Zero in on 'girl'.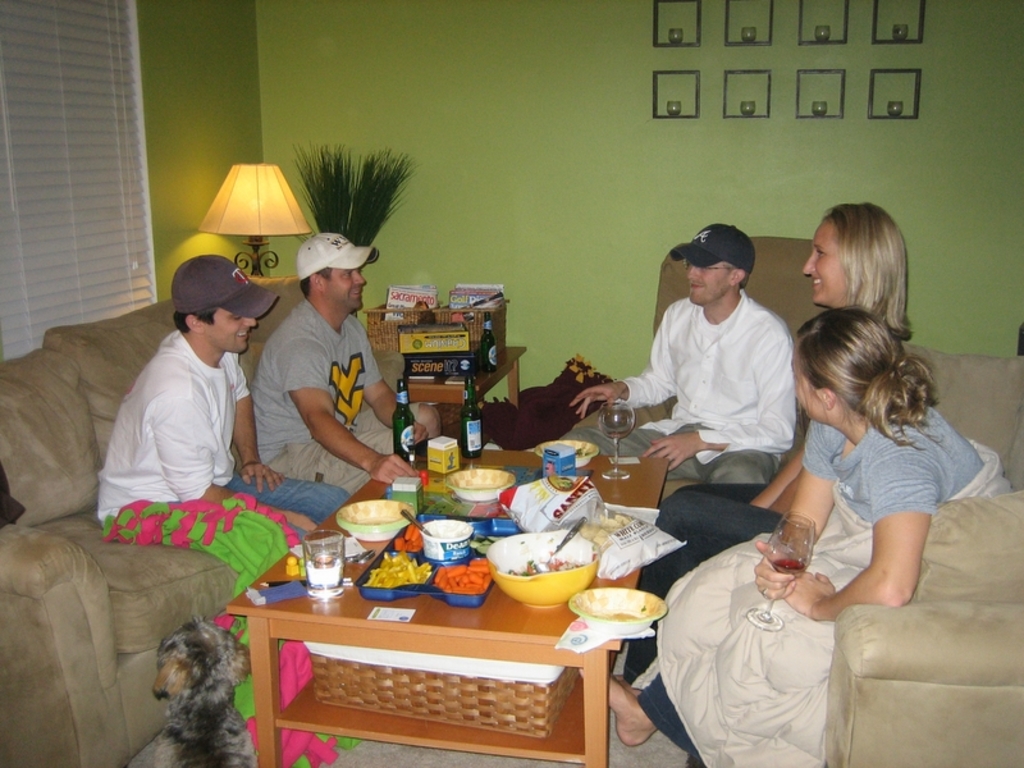
Zeroed in: bbox=(622, 201, 915, 695).
